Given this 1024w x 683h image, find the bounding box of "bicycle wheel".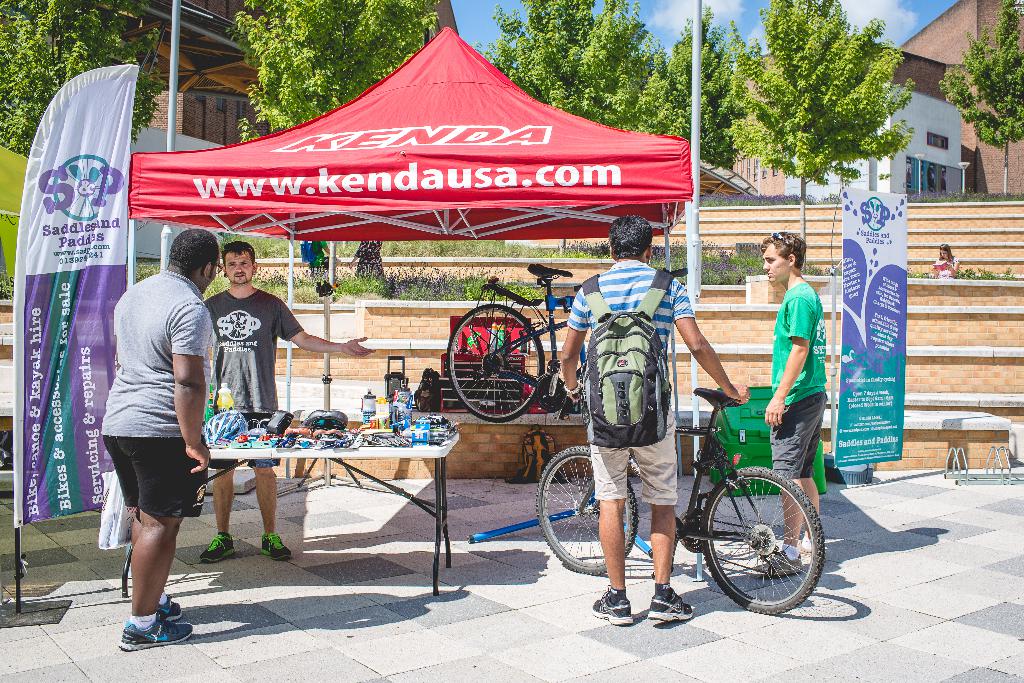
BBox(705, 482, 820, 618).
